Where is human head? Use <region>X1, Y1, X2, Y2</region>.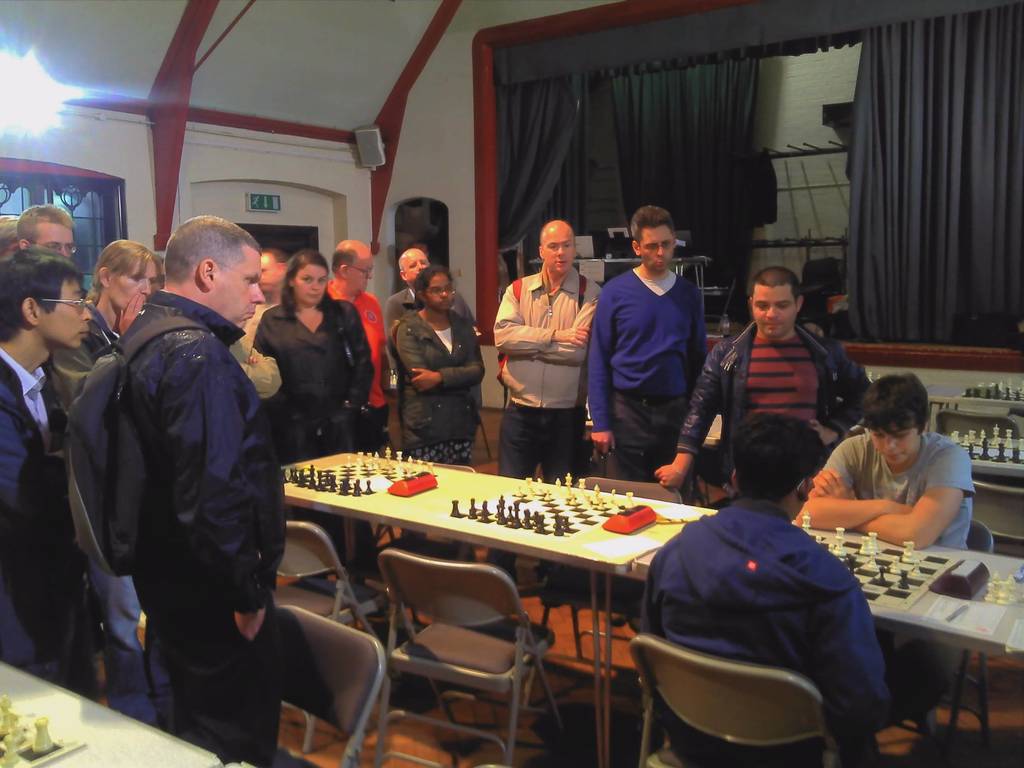
<region>538, 221, 579, 278</region>.
